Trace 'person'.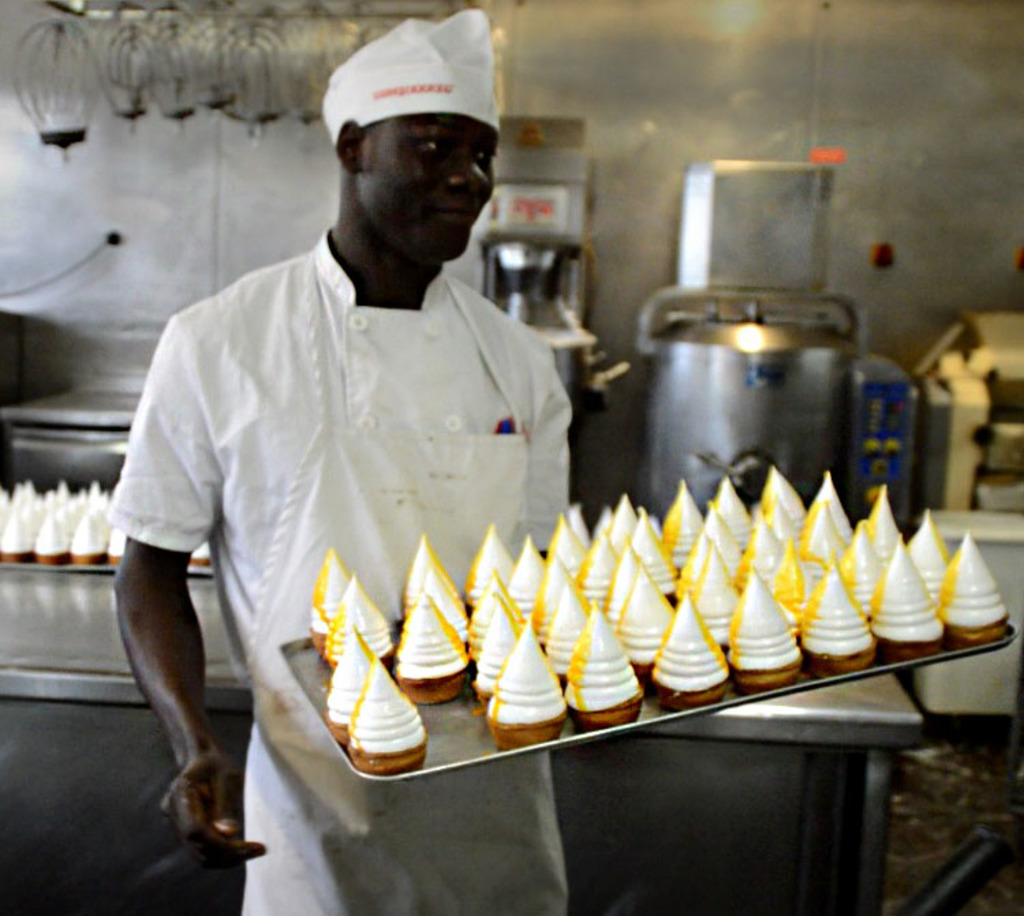
Traced to [143,31,658,850].
